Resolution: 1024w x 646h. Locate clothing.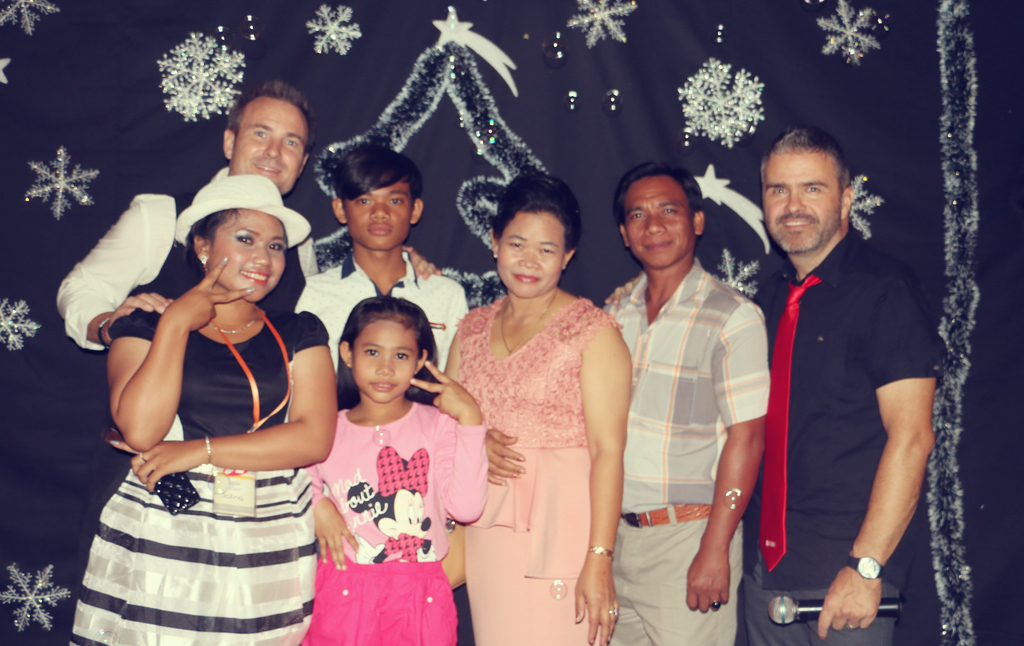
region(451, 292, 631, 597).
